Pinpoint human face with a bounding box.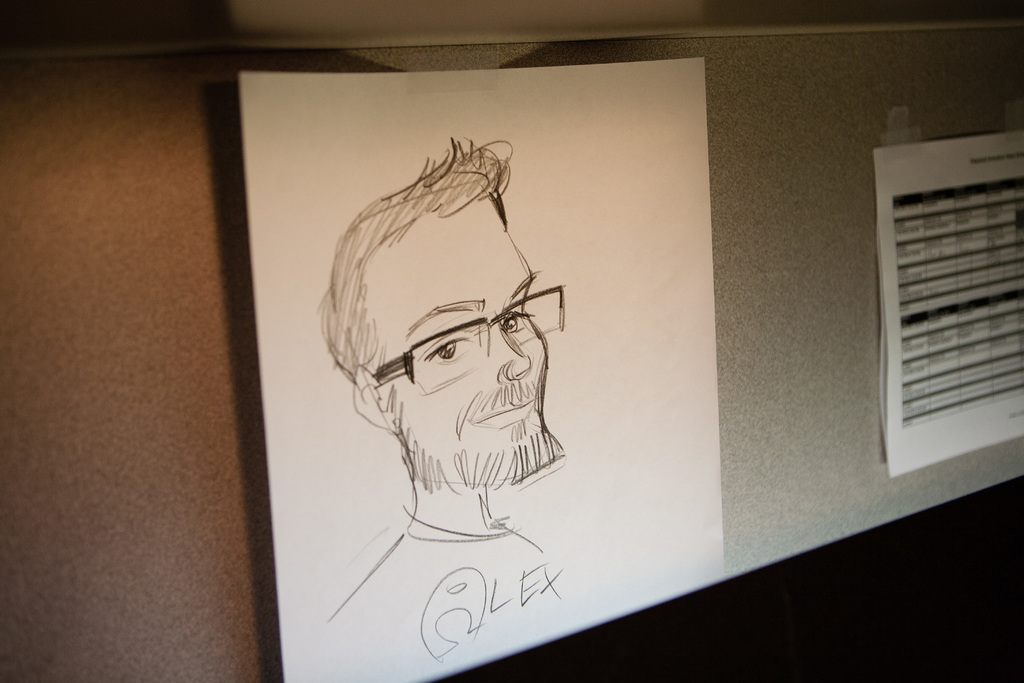
[left=365, top=195, right=563, bottom=486].
